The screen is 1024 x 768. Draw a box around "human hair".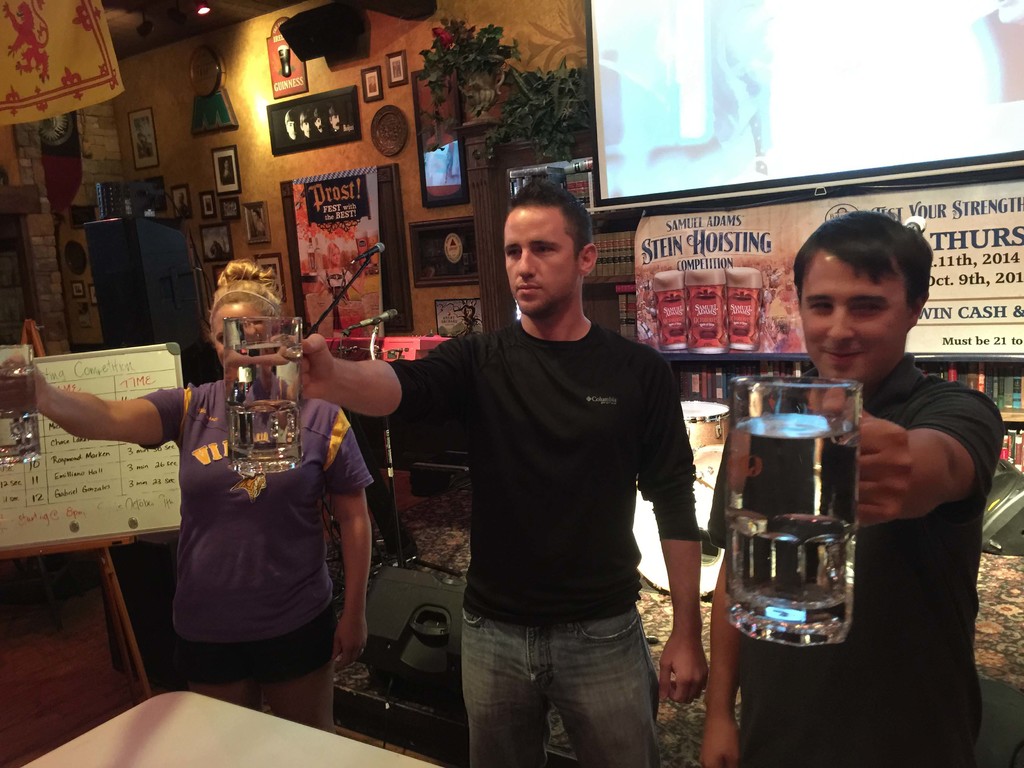
crop(495, 182, 597, 289).
